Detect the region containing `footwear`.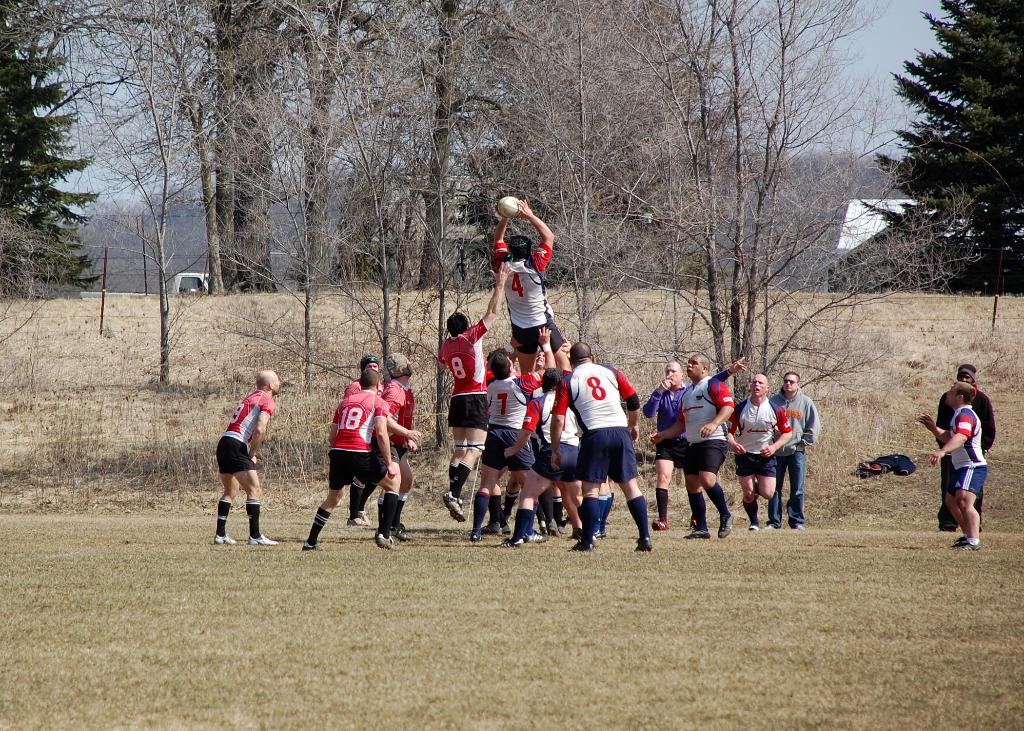
x1=527, y1=530, x2=547, y2=545.
